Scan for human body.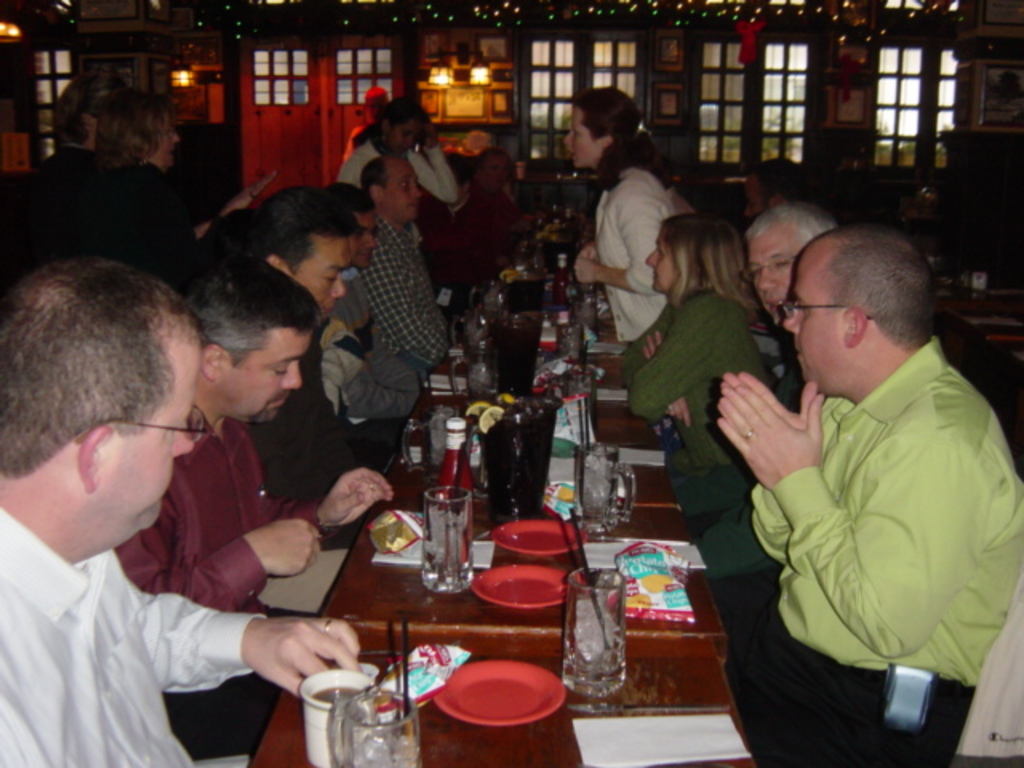
Scan result: bbox=(0, 498, 365, 766).
